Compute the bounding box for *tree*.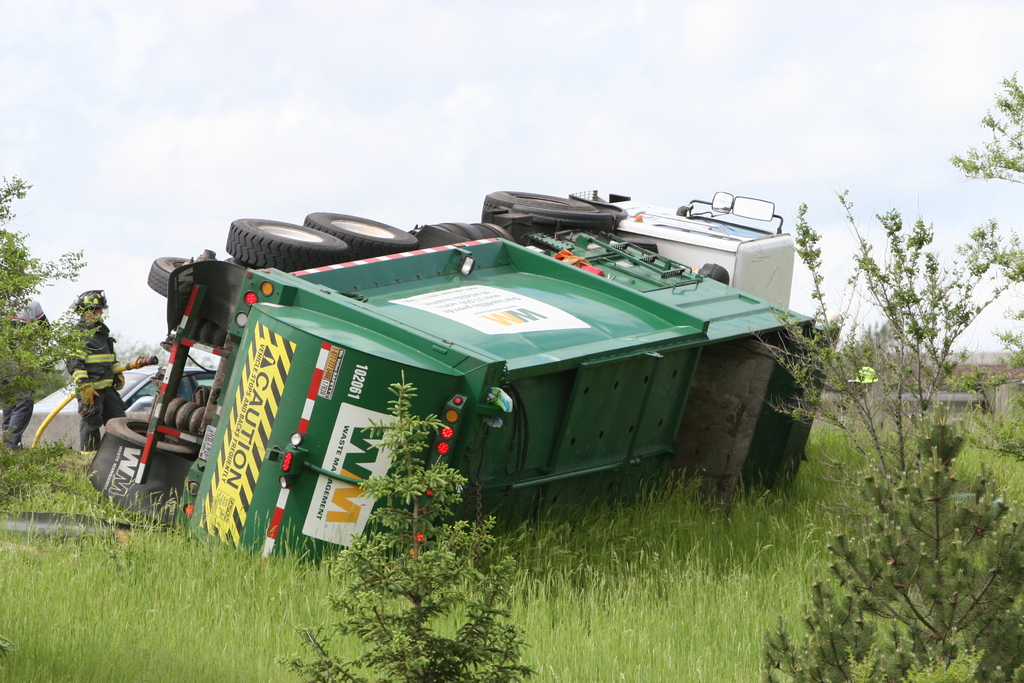
bbox=[760, 186, 1023, 494].
